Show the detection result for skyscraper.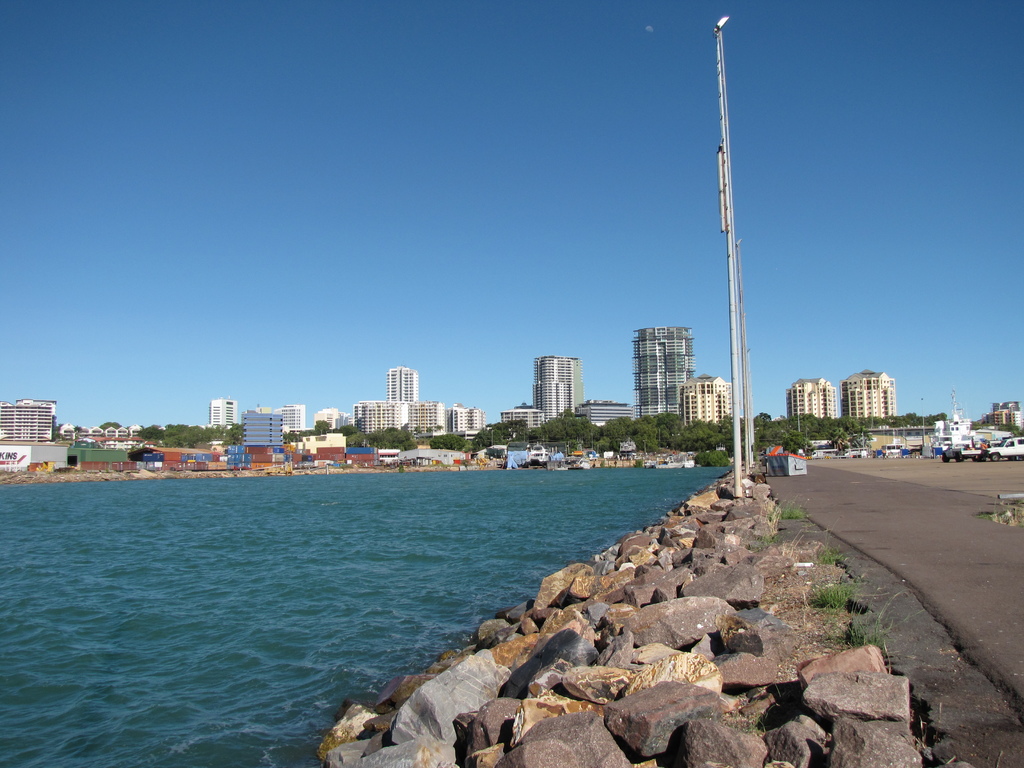
rect(347, 369, 458, 456).
